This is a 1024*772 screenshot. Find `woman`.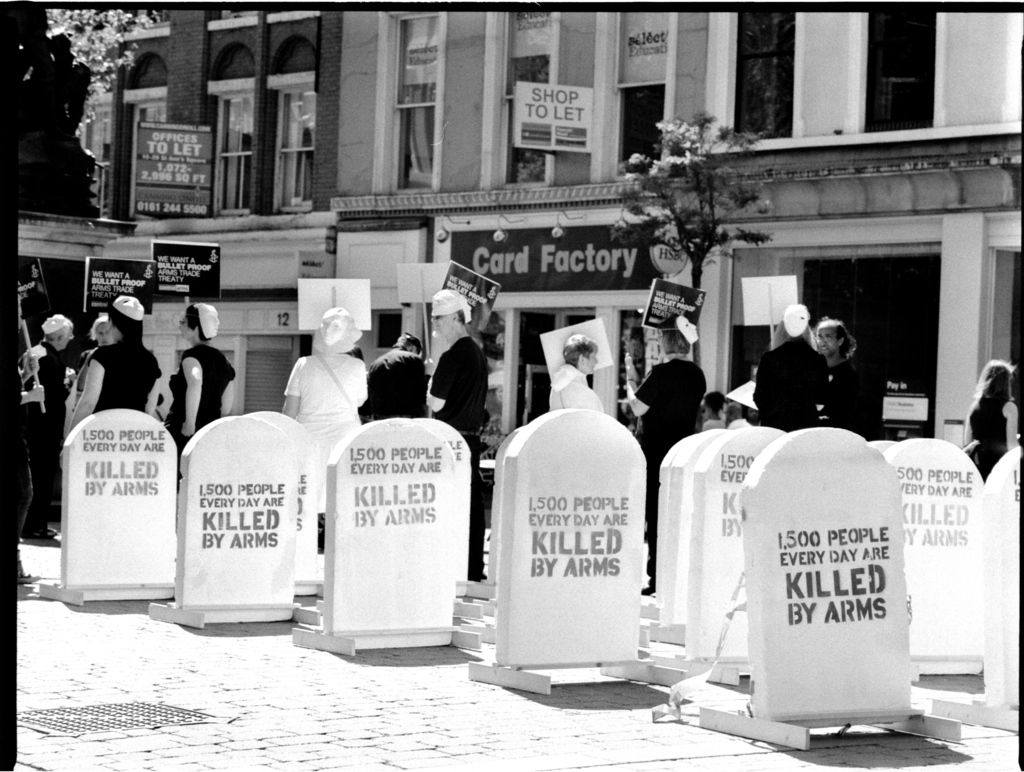
Bounding box: <bbox>65, 295, 173, 432</bbox>.
